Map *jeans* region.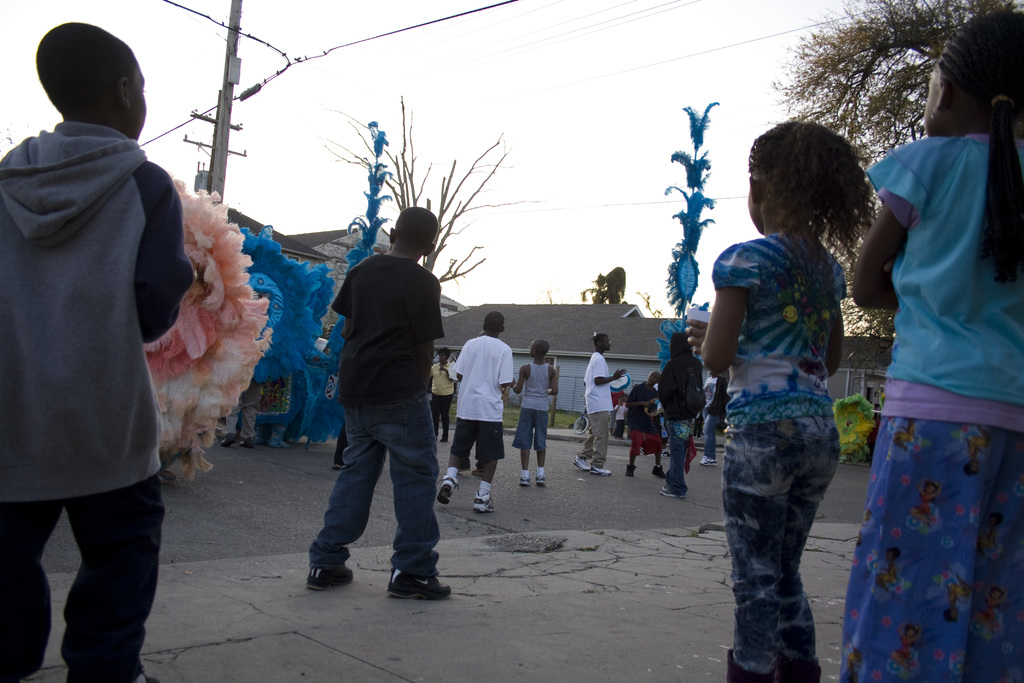
Mapped to detection(657, 419, 694, 494).
